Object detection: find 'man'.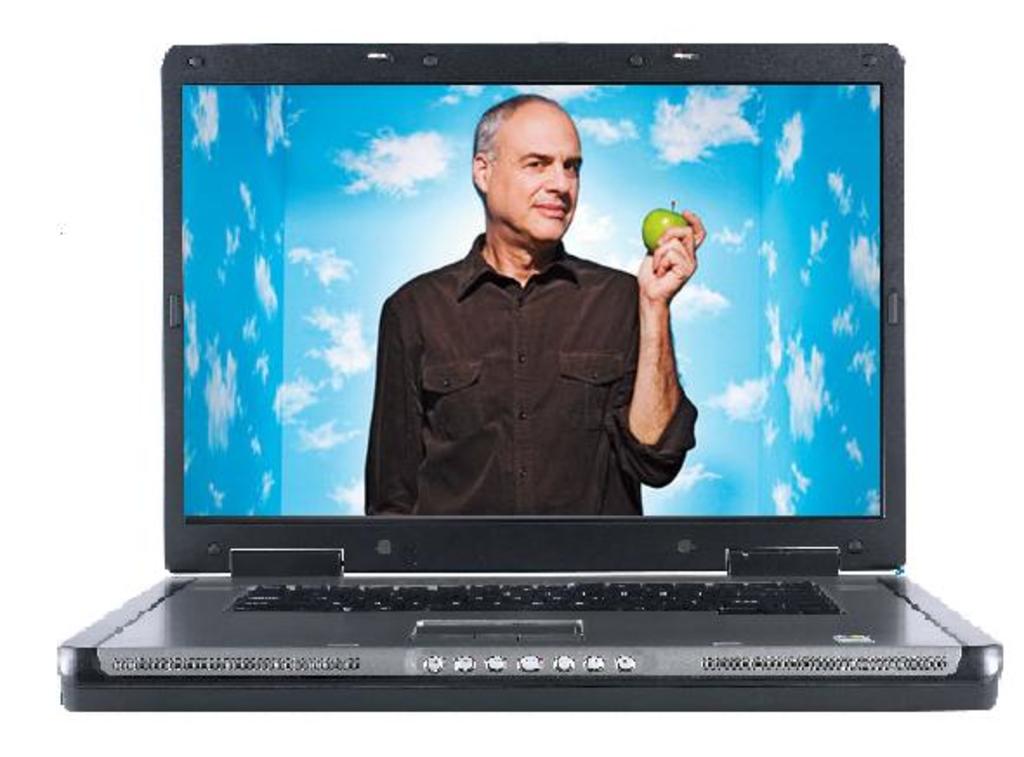
(x1=356, y1=123, x2=708, y2=557).
